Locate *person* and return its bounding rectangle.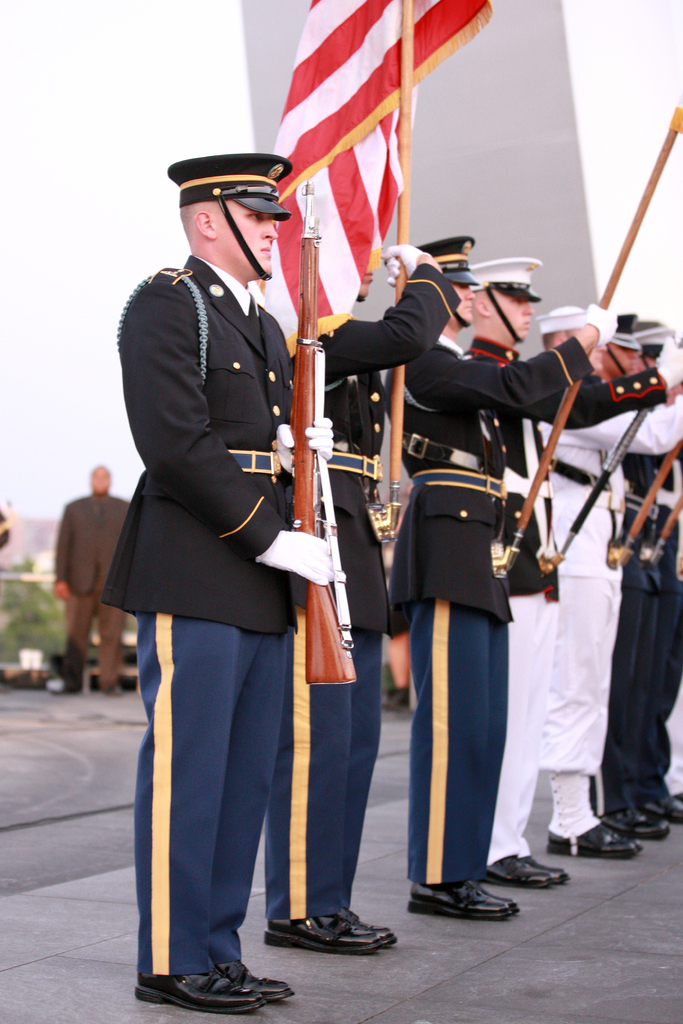
detection(265, 243, 468, 960).
